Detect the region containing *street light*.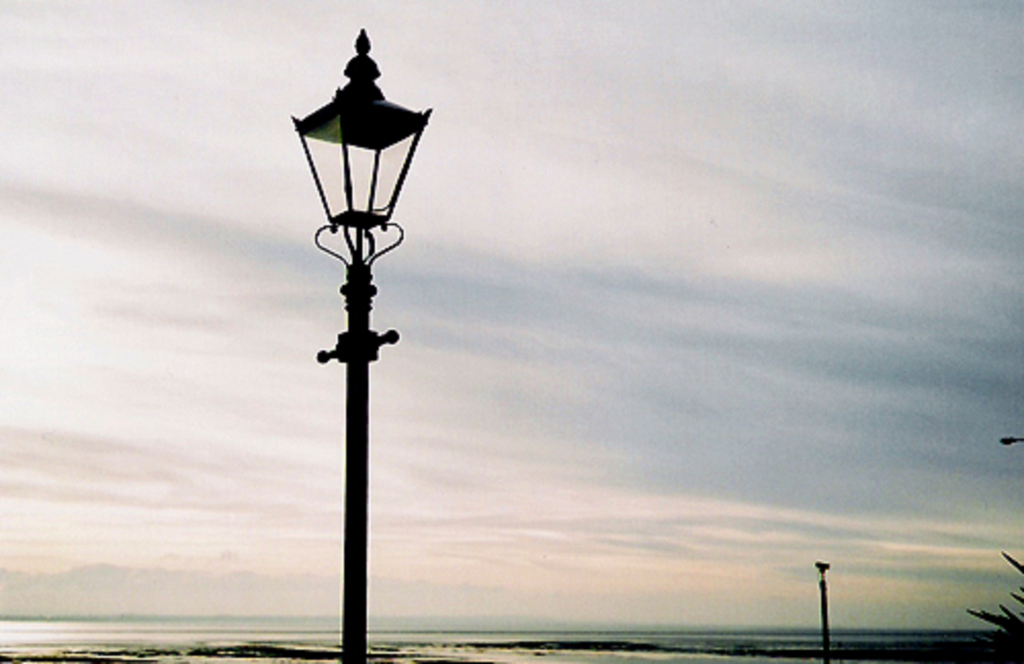
BBox(809, 553, 829, 660).
